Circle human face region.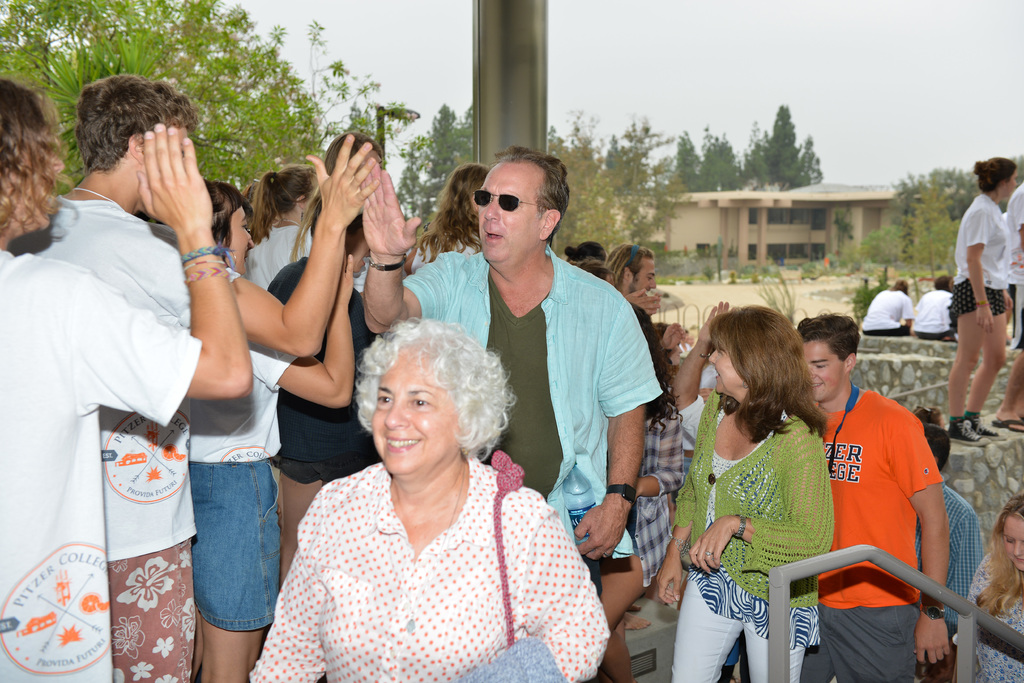
Region: 710,339,741,392.
